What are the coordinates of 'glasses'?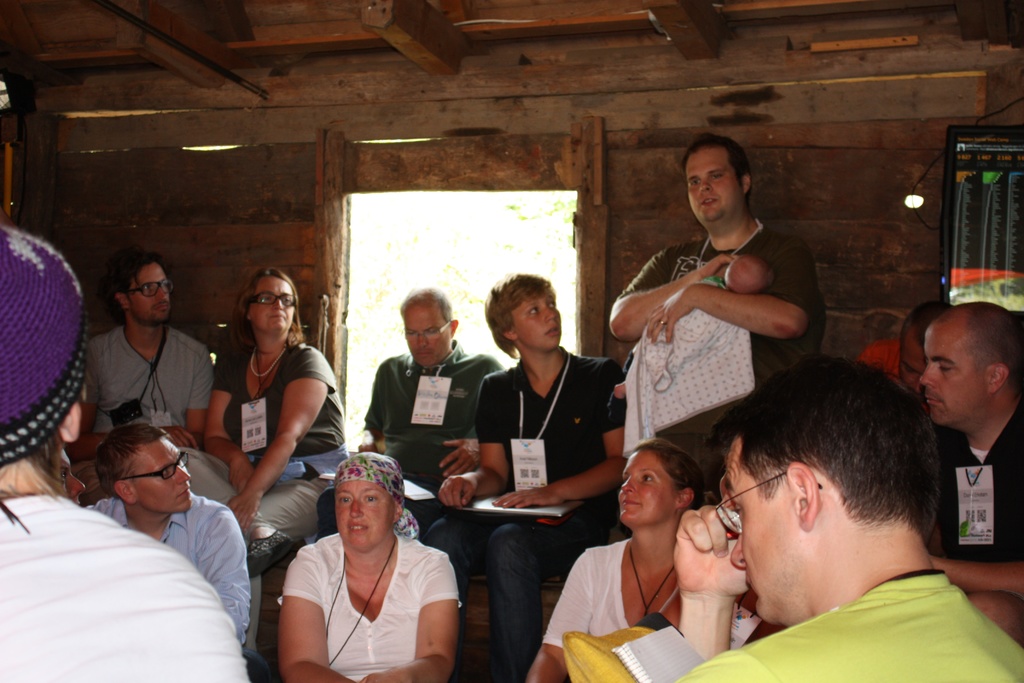
(left=404, top=322, right=452, bottom=338).
